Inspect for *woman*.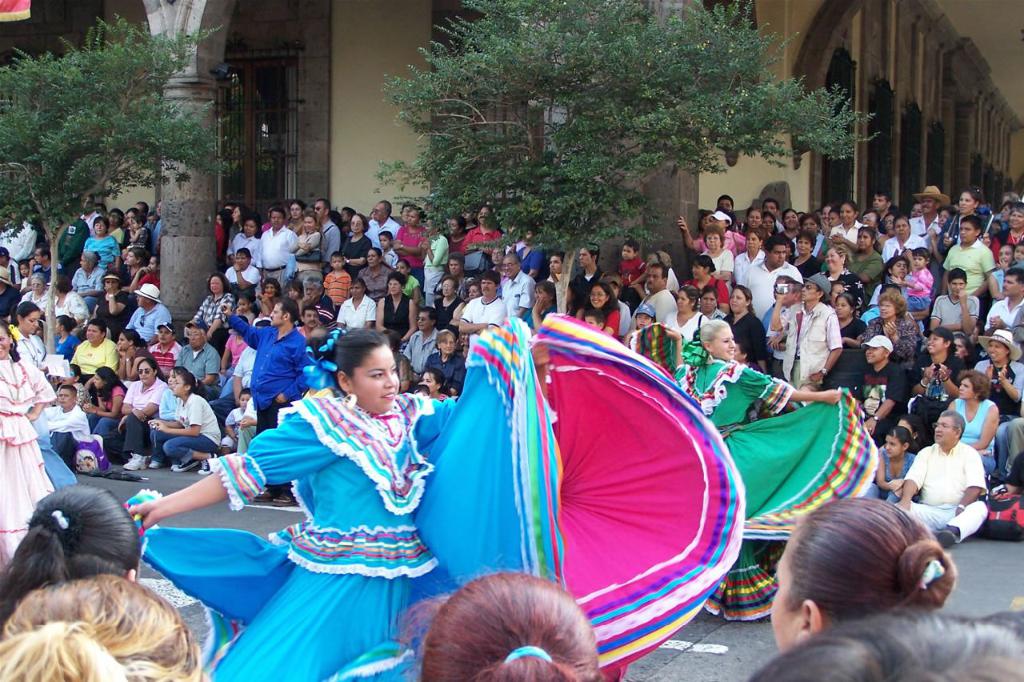
Inspection: [5, 301, 82, 490].
